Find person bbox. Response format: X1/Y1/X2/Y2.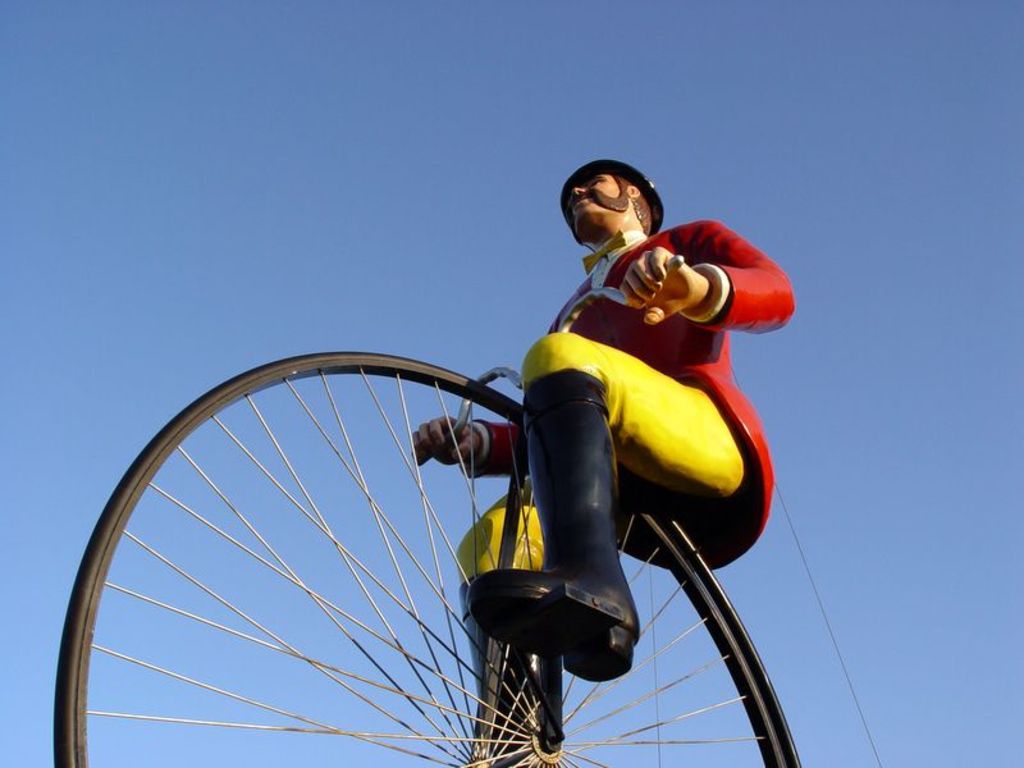
407/157/805/767.
